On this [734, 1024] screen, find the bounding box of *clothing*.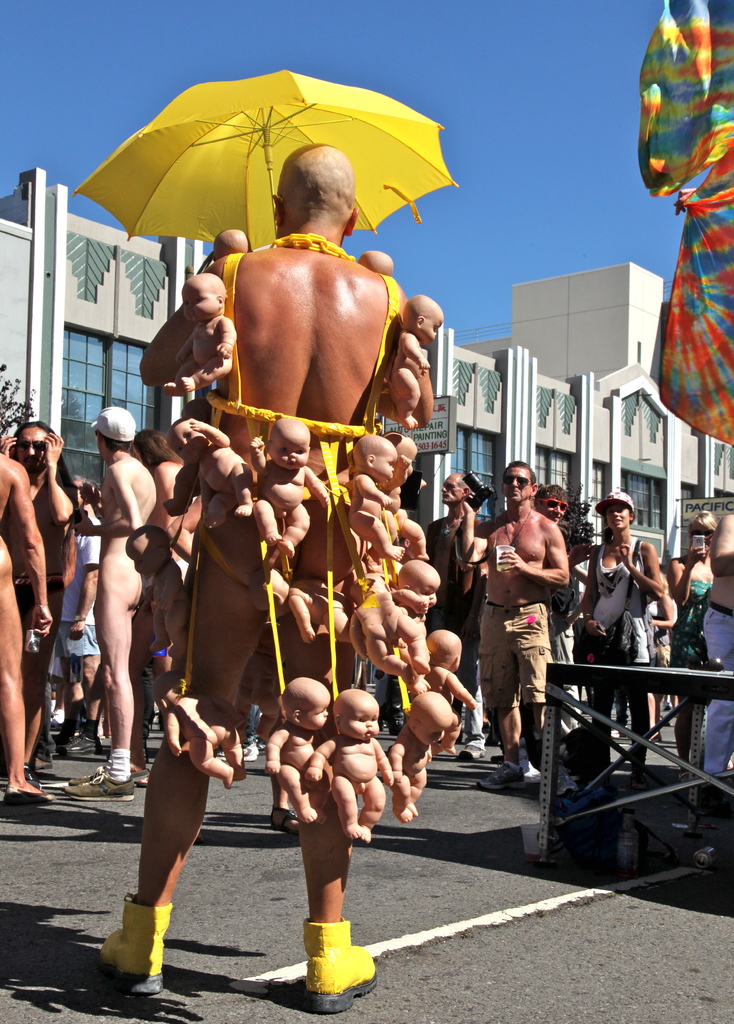
Bounding box: [x1=687, y1=585, x2=728, y2=776].
